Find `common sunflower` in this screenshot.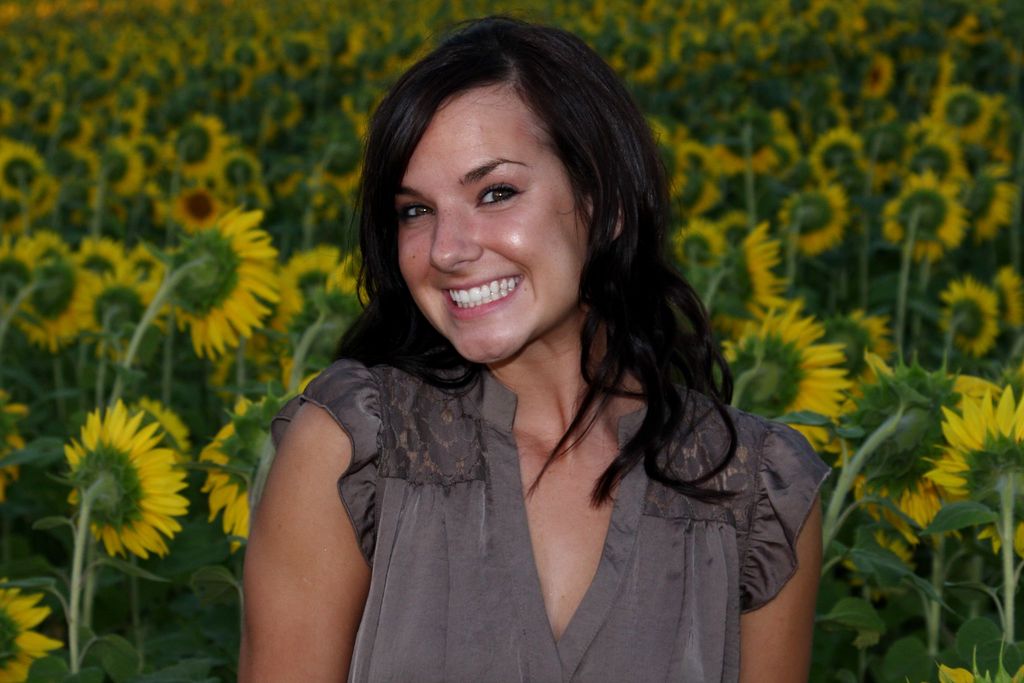
The bounding box for `common sunflower` is x1=1, y1=578, x2=73, y2=682.
